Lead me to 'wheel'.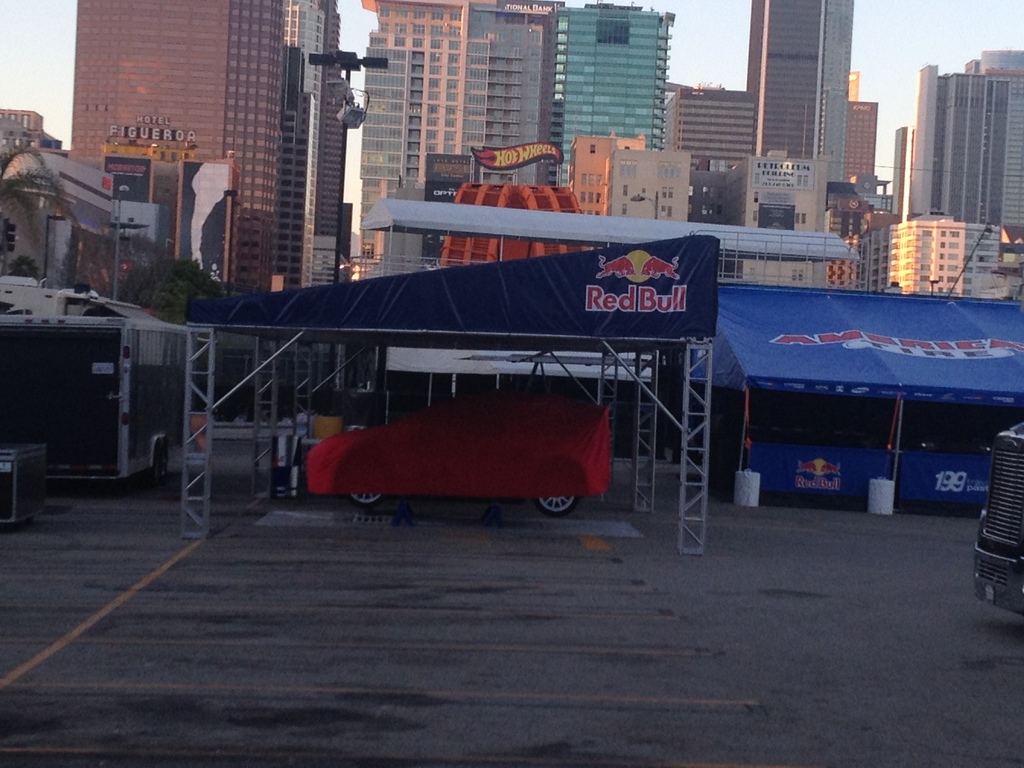
Lead to [537, 494, 578, 515].
